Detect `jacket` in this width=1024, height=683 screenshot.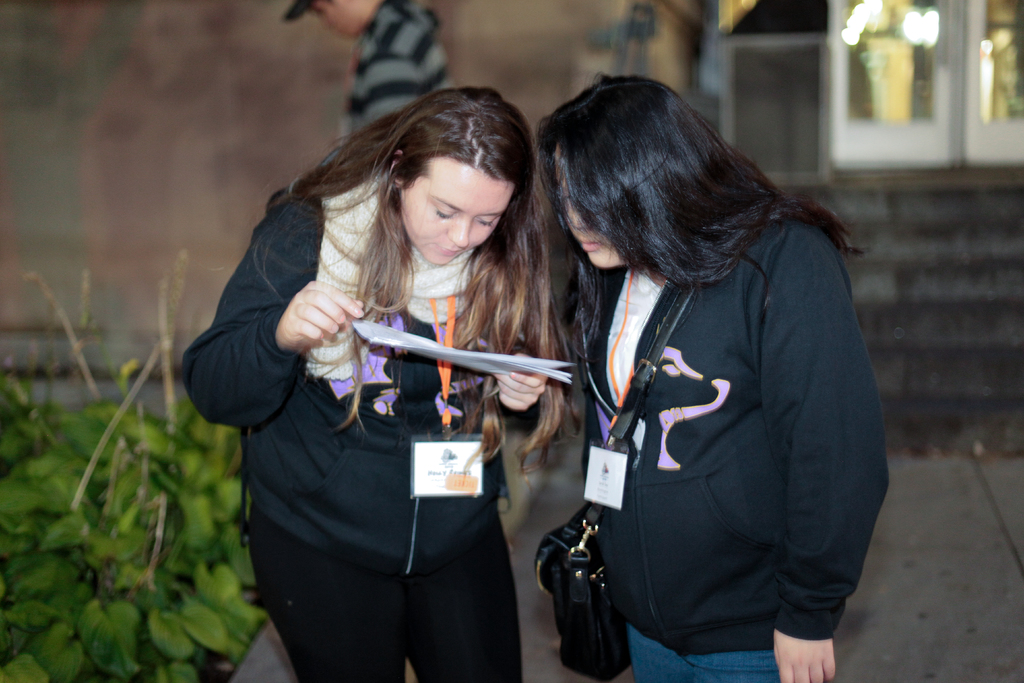
Detection: crop(557, 184, 890, 675).
